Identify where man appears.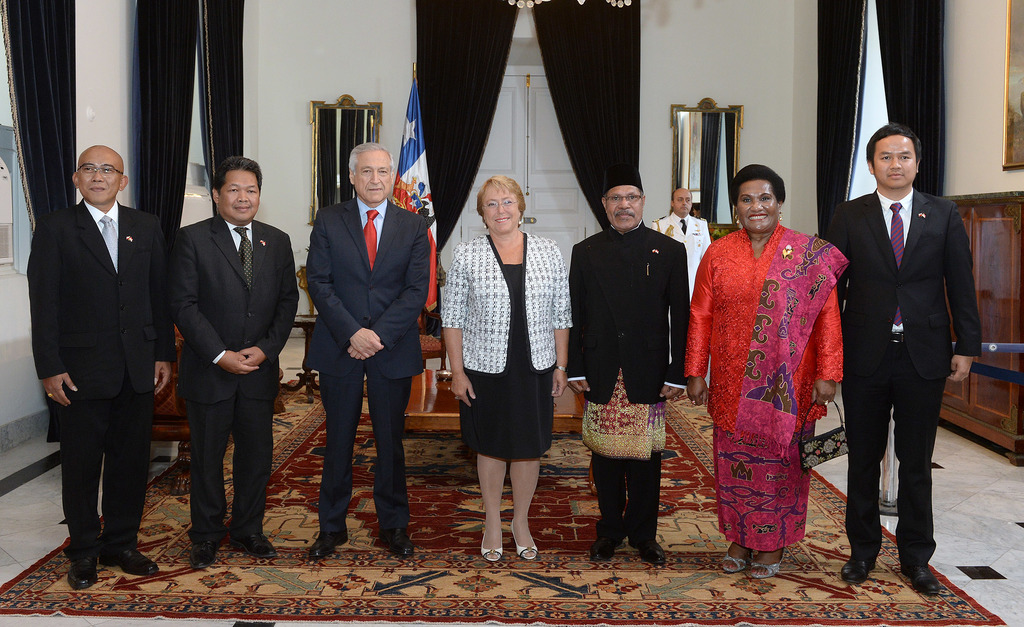
Appears at x1=22 y1=140 x2=170 y2=591.
